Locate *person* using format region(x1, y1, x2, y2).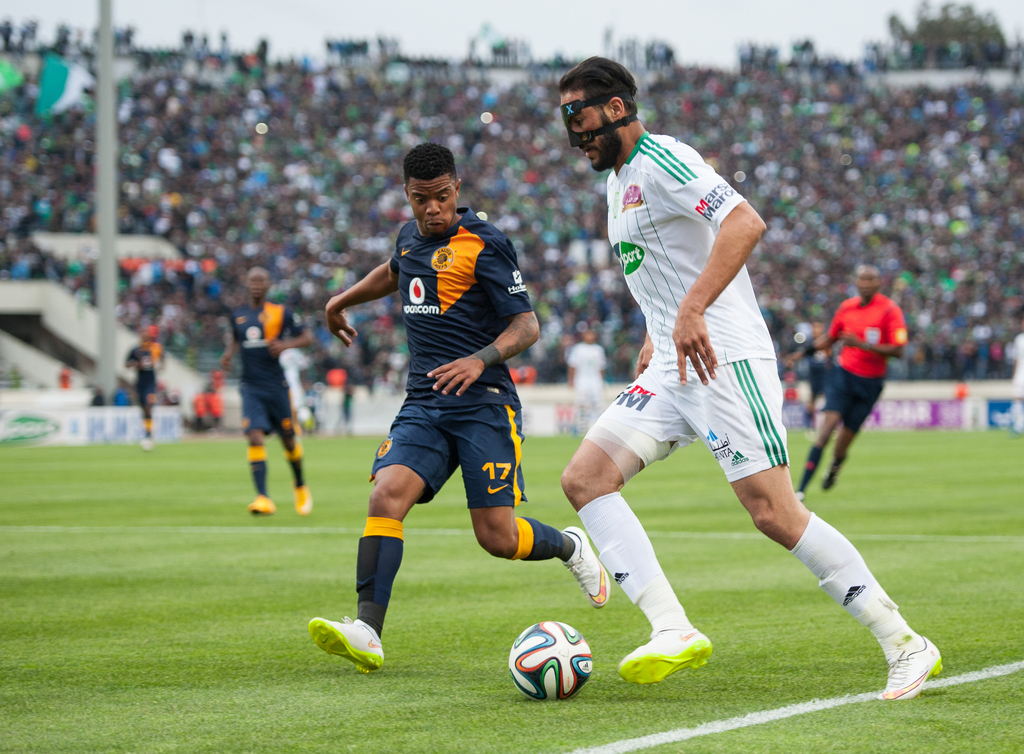
region(566, 326, 621, 437).
